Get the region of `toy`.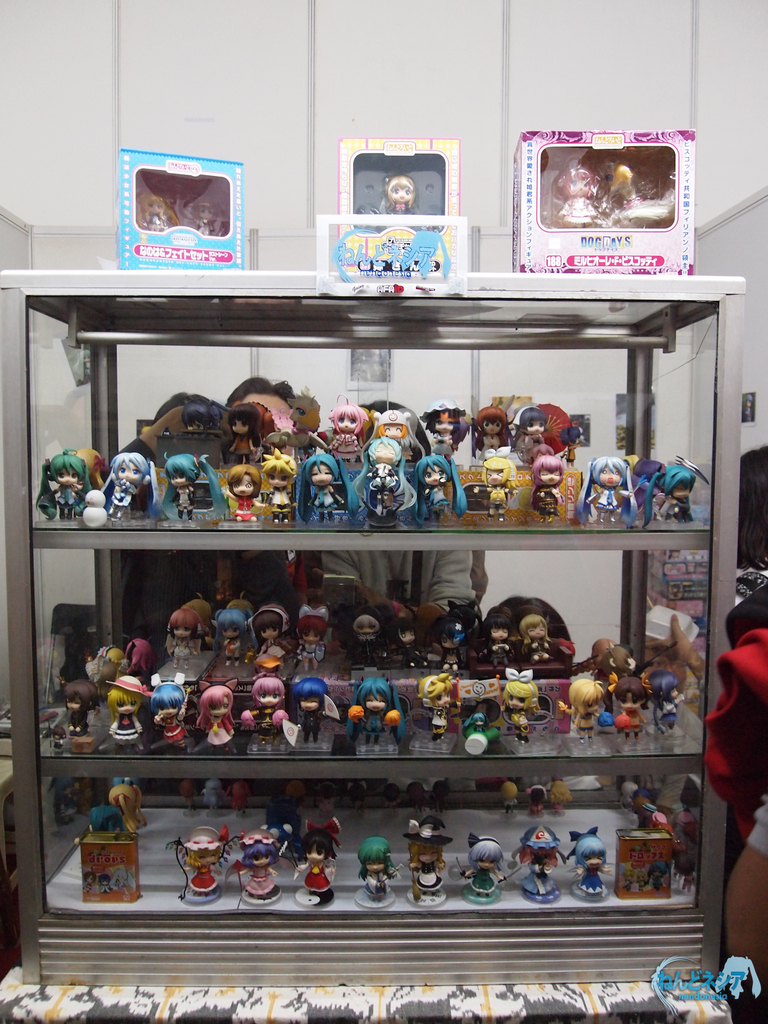
(484,612,513,667).
